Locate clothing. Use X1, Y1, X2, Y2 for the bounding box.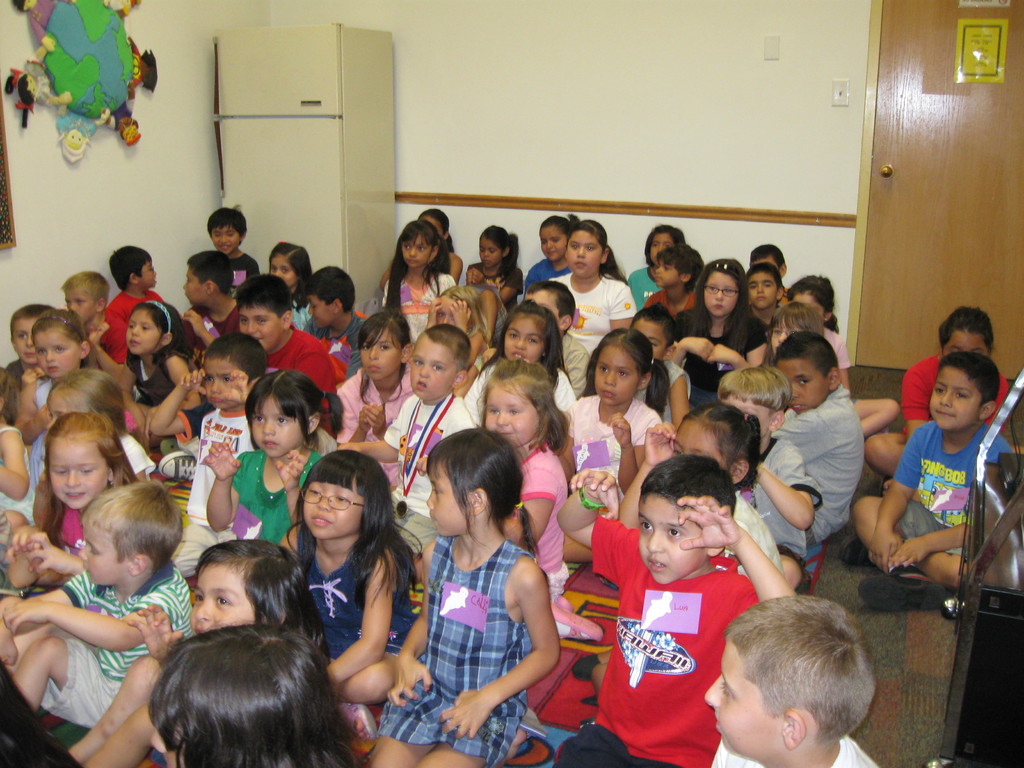
303, 537, 412, 660.
